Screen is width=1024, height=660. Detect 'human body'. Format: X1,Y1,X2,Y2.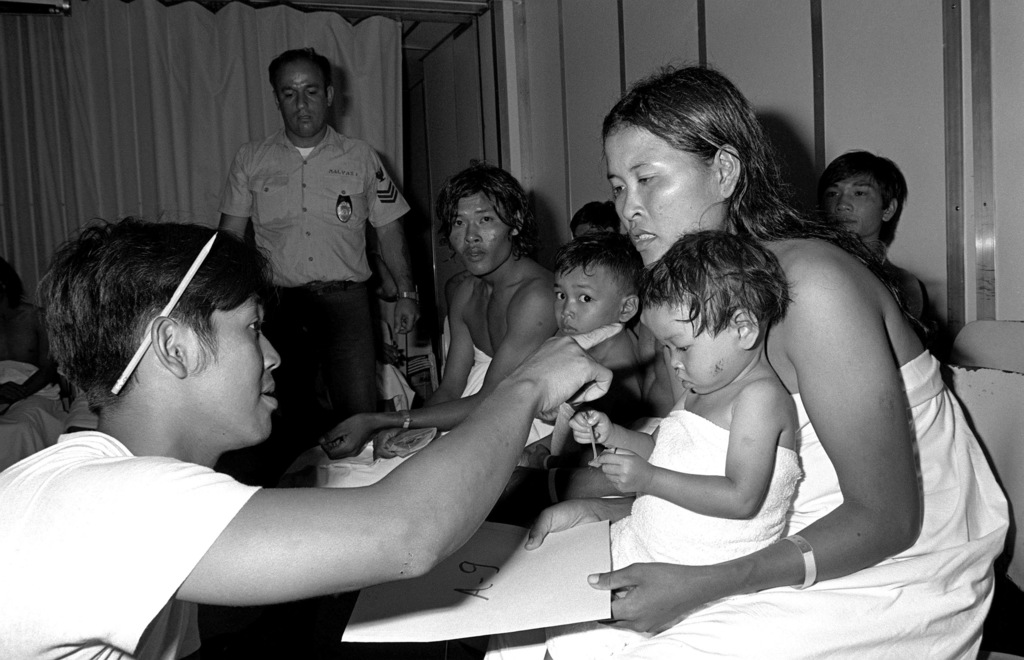
211,41,422,491.
